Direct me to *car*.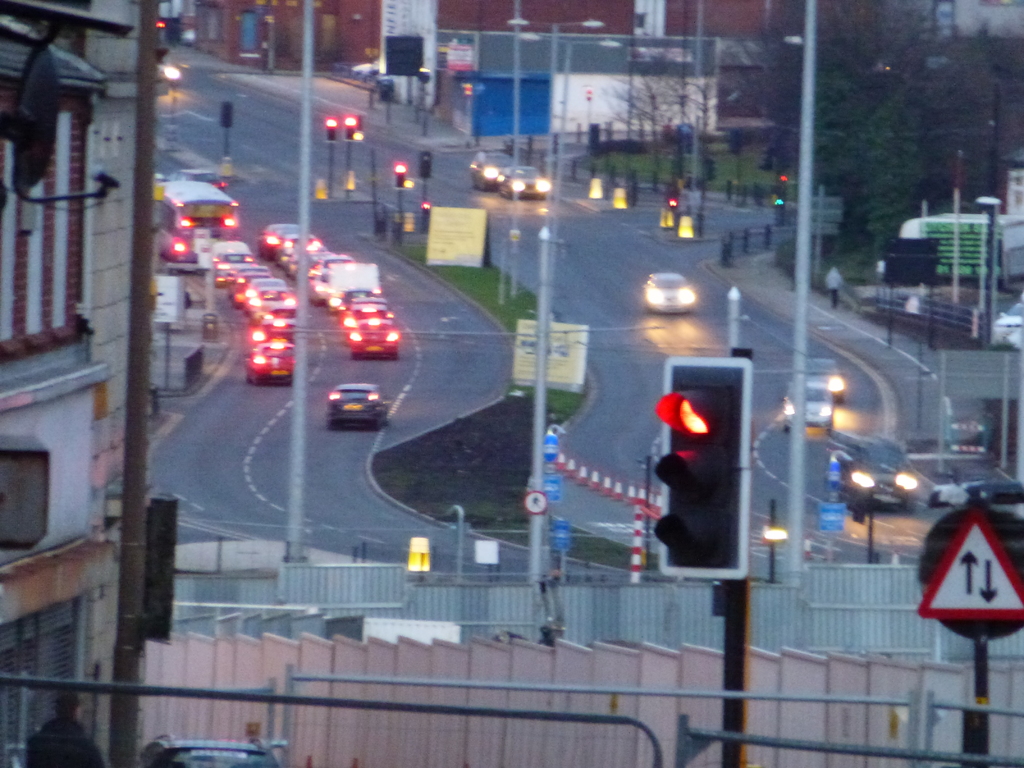
Direction: bbox=(239, 273, 288, 318).
